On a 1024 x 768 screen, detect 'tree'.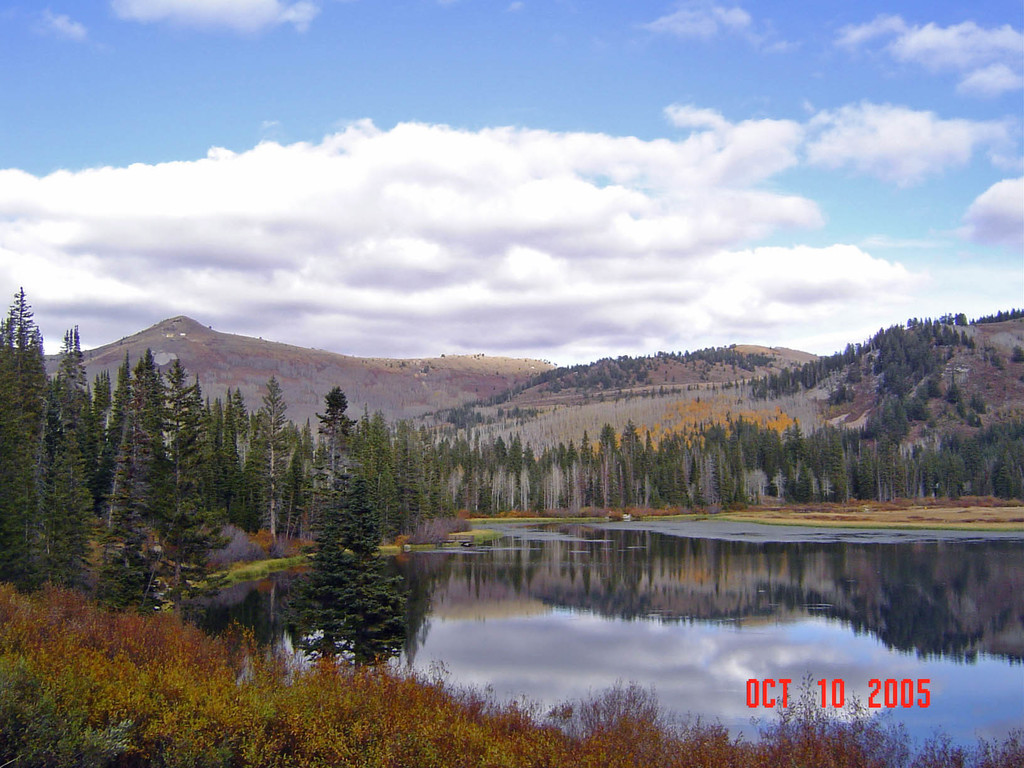
3/289/38/431.
